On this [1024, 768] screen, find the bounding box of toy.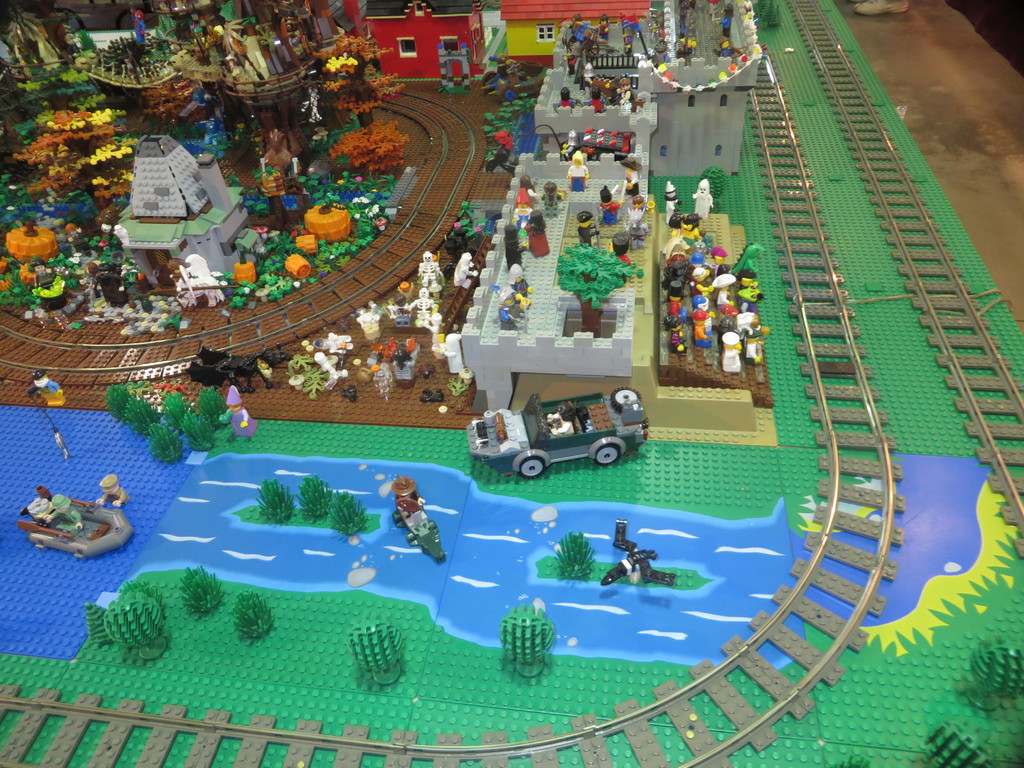
Bounding box: pyautogui.locateOnScreen(407, 285, 435, 333).
